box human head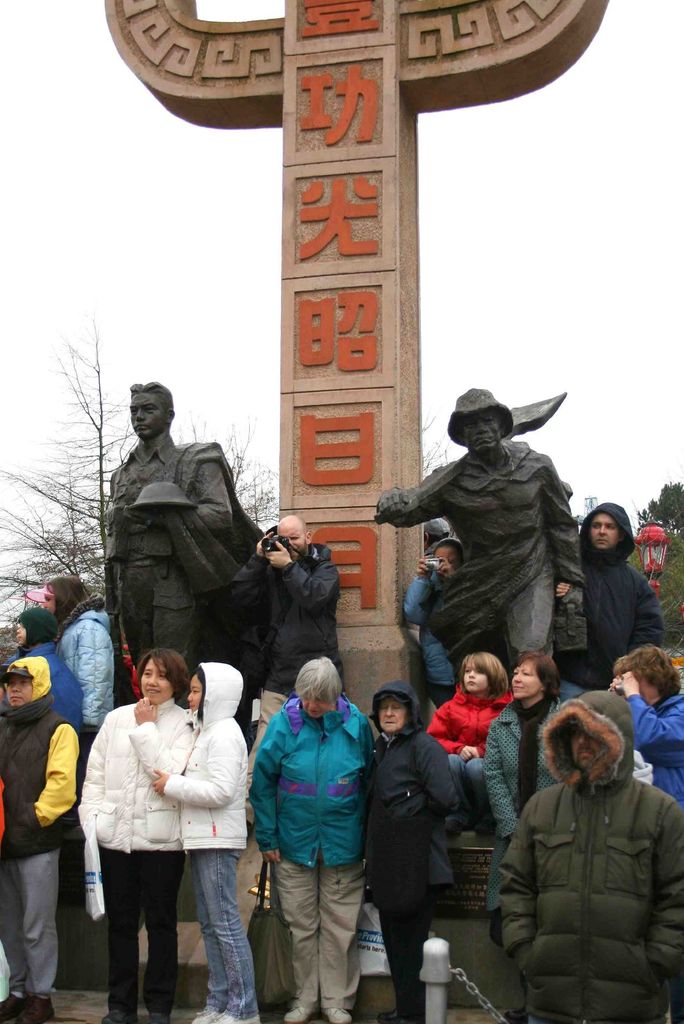
bbox=(378, 688, 410, 739)
